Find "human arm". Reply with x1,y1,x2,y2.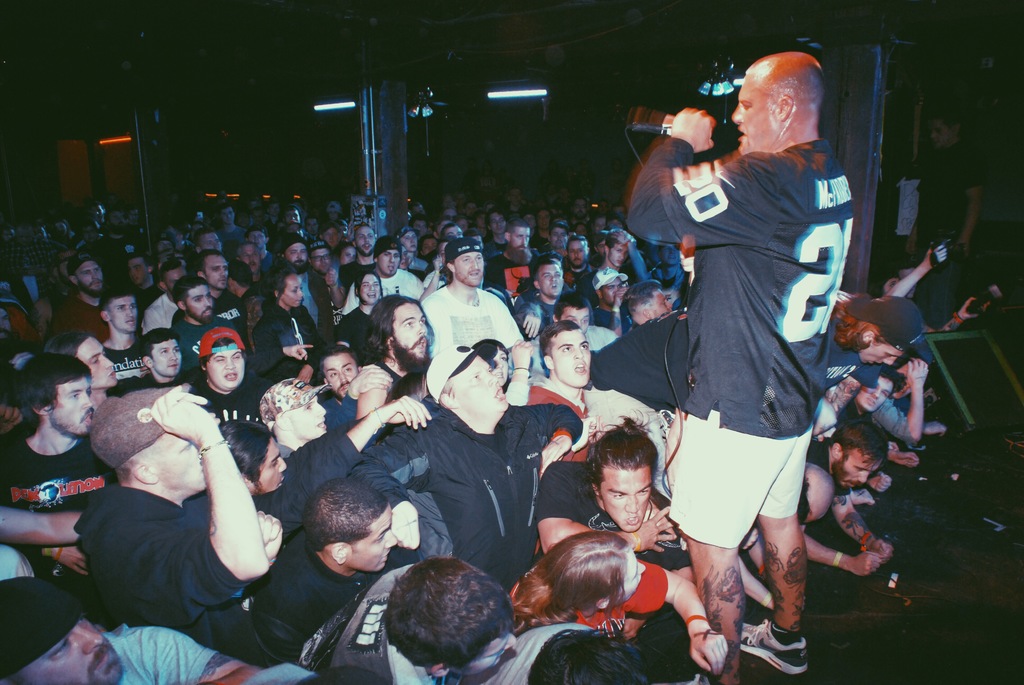
250,342,311,376.
